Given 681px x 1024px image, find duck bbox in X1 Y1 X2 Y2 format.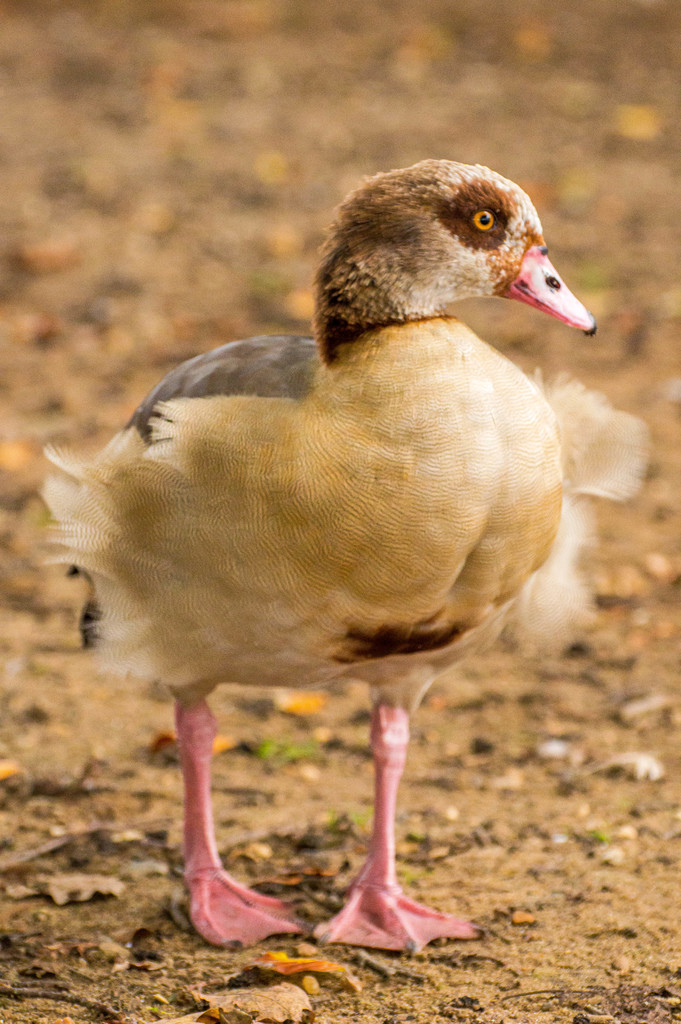
36 152 656 962.
